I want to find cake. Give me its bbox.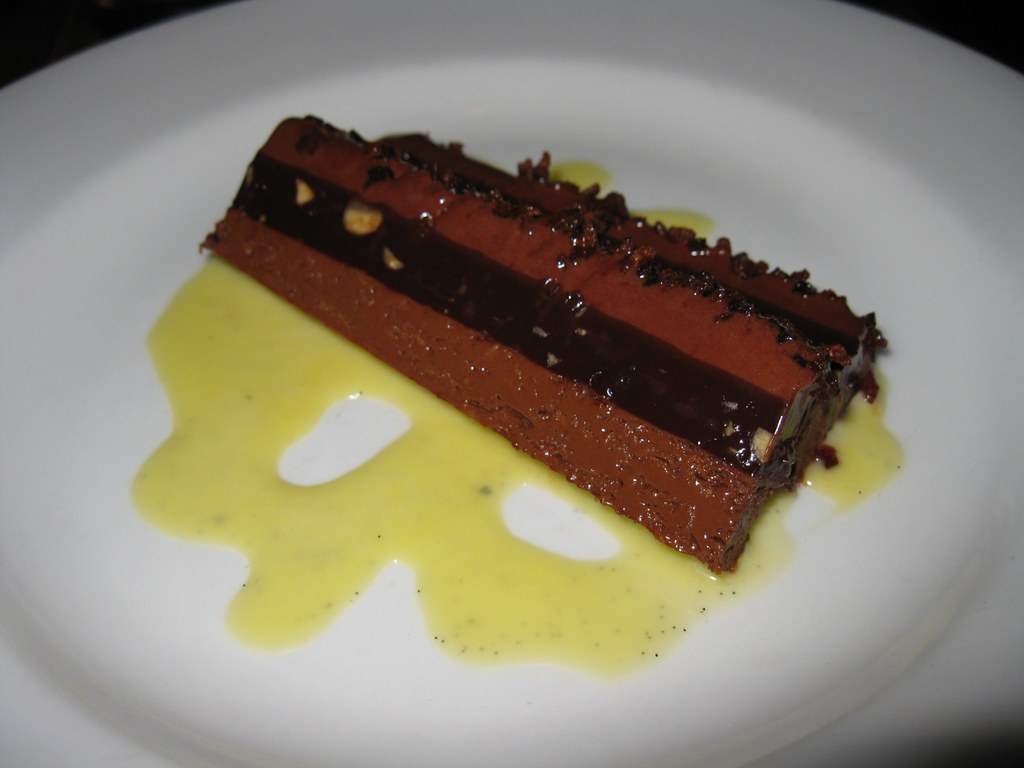
crop(195, 115, 884, 574).
